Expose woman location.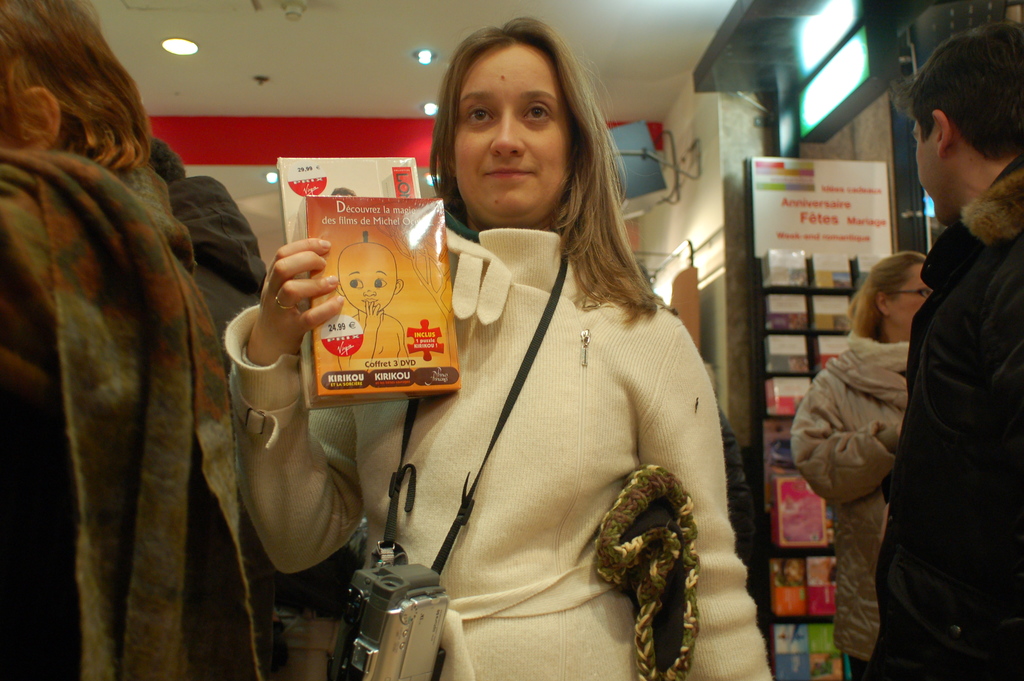
Exposed at 347 55 718 664.
